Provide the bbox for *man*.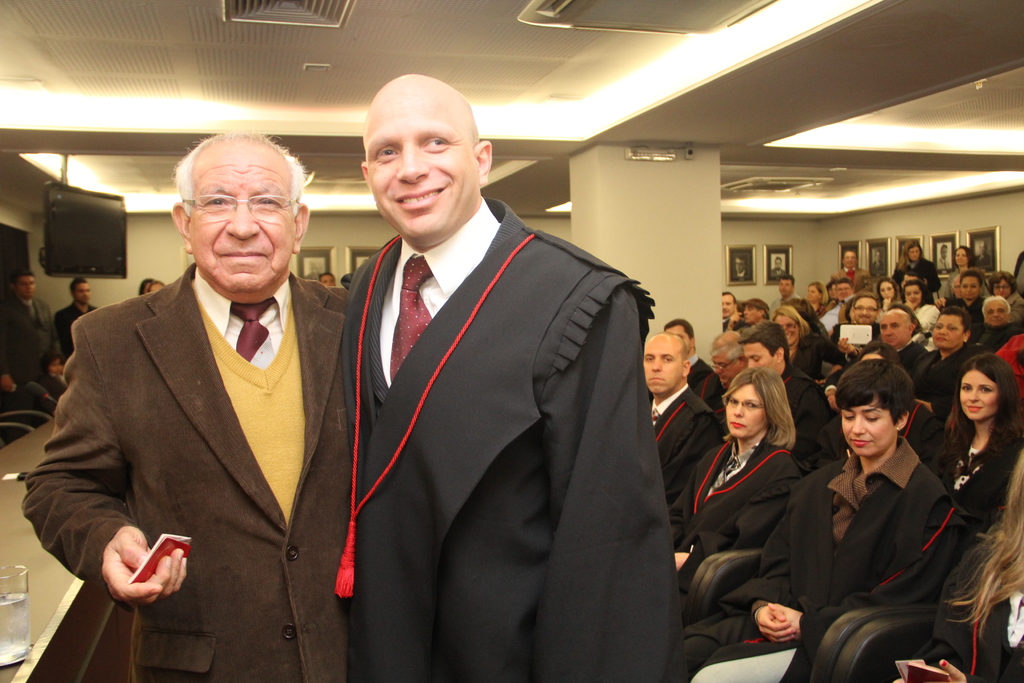
bbox=(732, 258, 749, 281).
